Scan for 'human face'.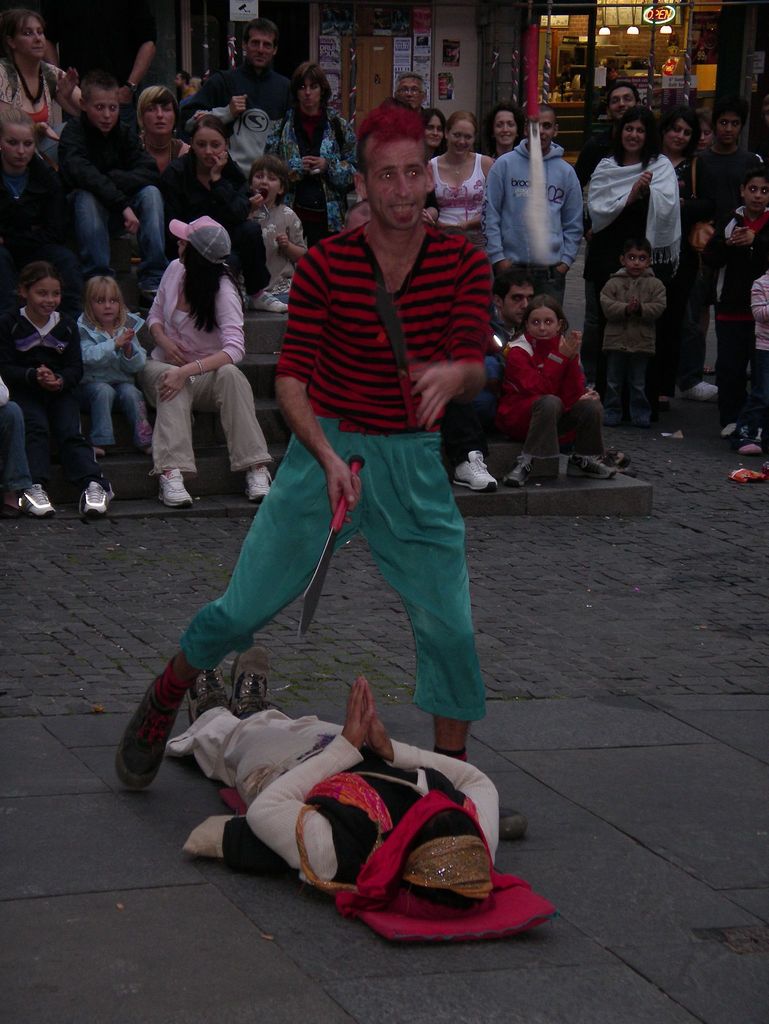
Scan result: bbox=[296, 88, 320, 114].
